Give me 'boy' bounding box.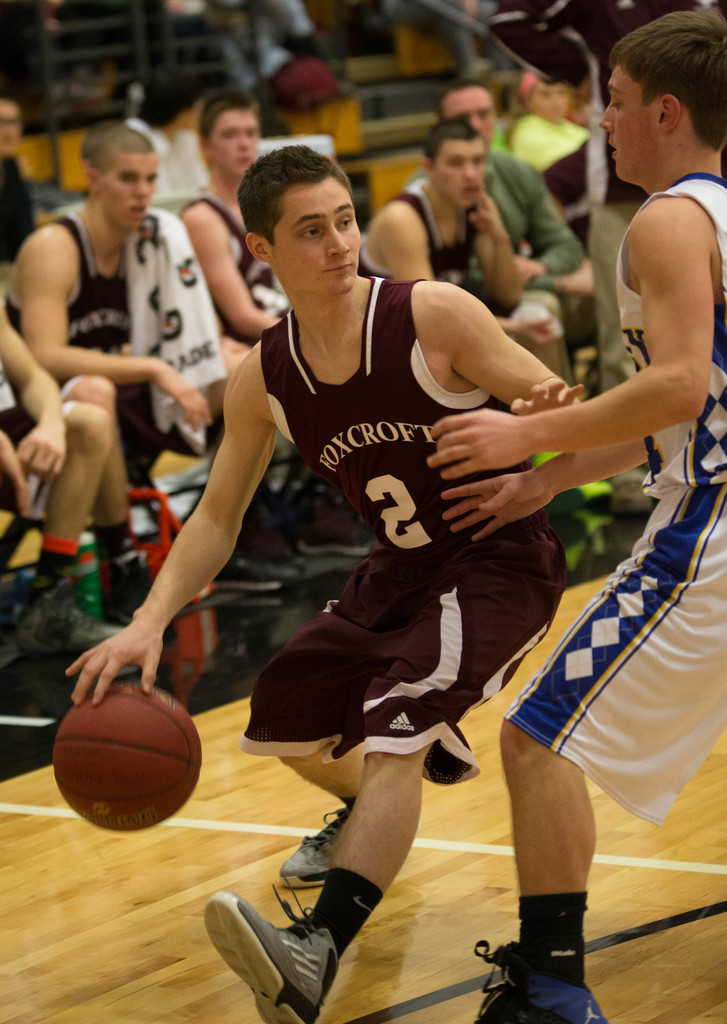
426,9,726,1023.
